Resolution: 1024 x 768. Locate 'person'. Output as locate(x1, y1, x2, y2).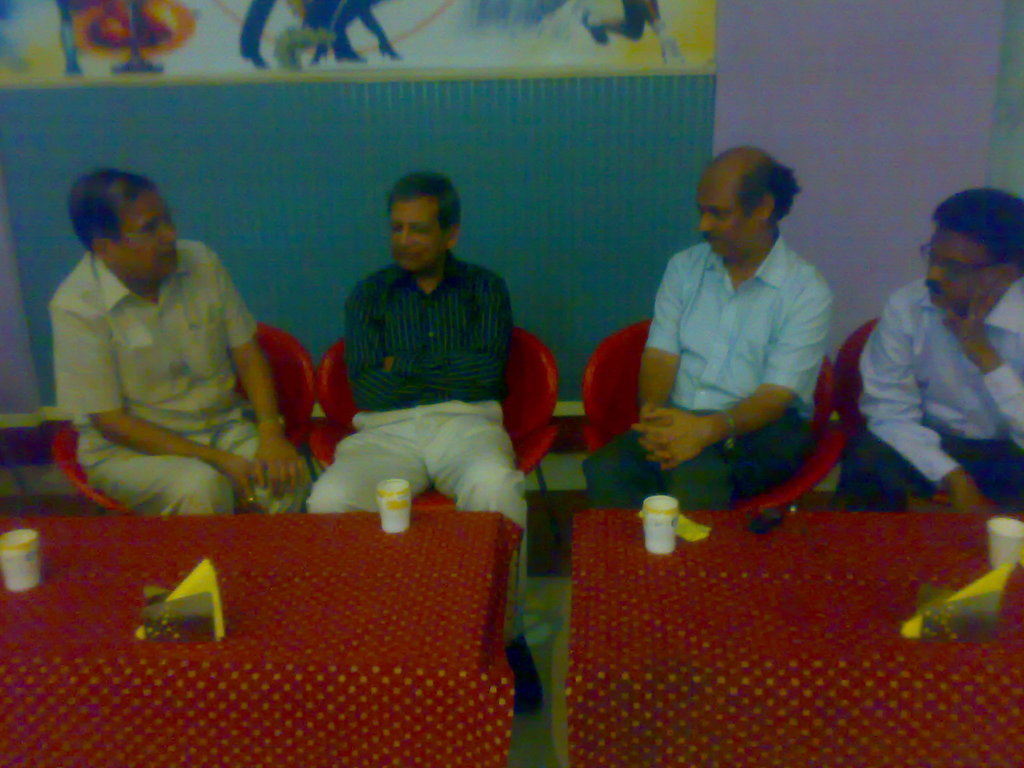
locate(586, 143, 836, 509).
